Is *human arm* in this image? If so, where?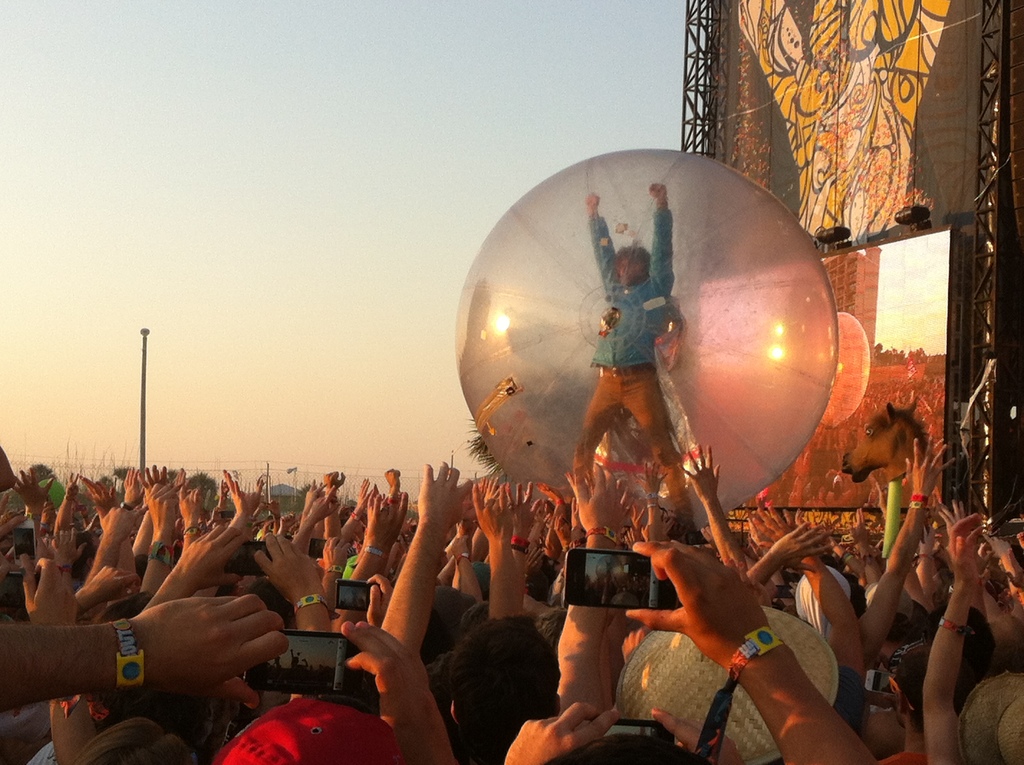
Yes, at [637,177,677,296].
